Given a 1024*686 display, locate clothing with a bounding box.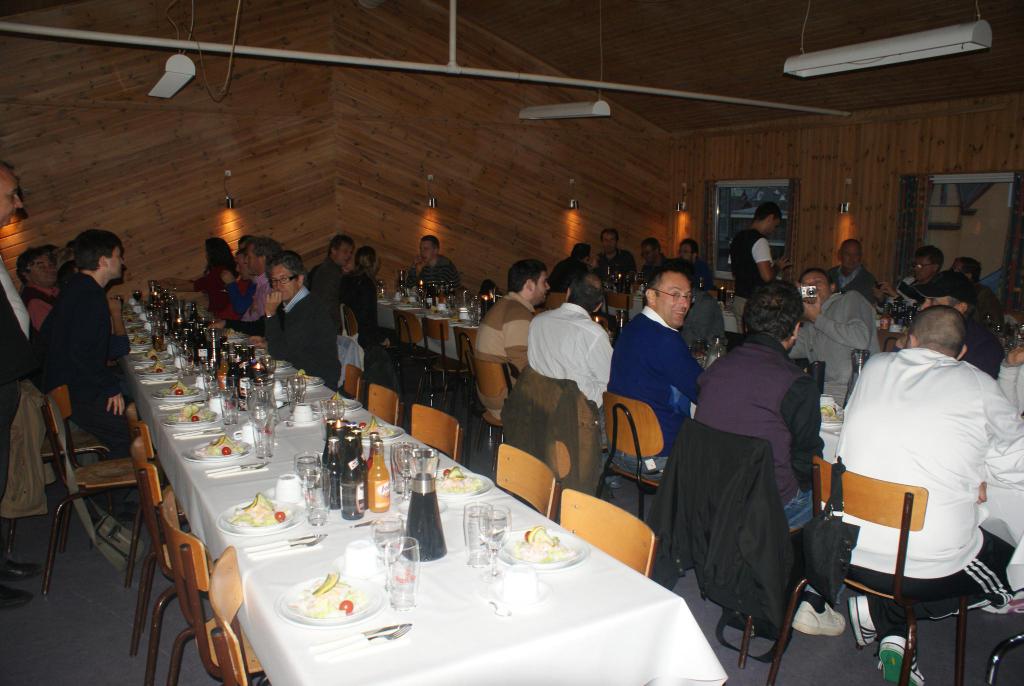
Located: (0,266,33,420).
